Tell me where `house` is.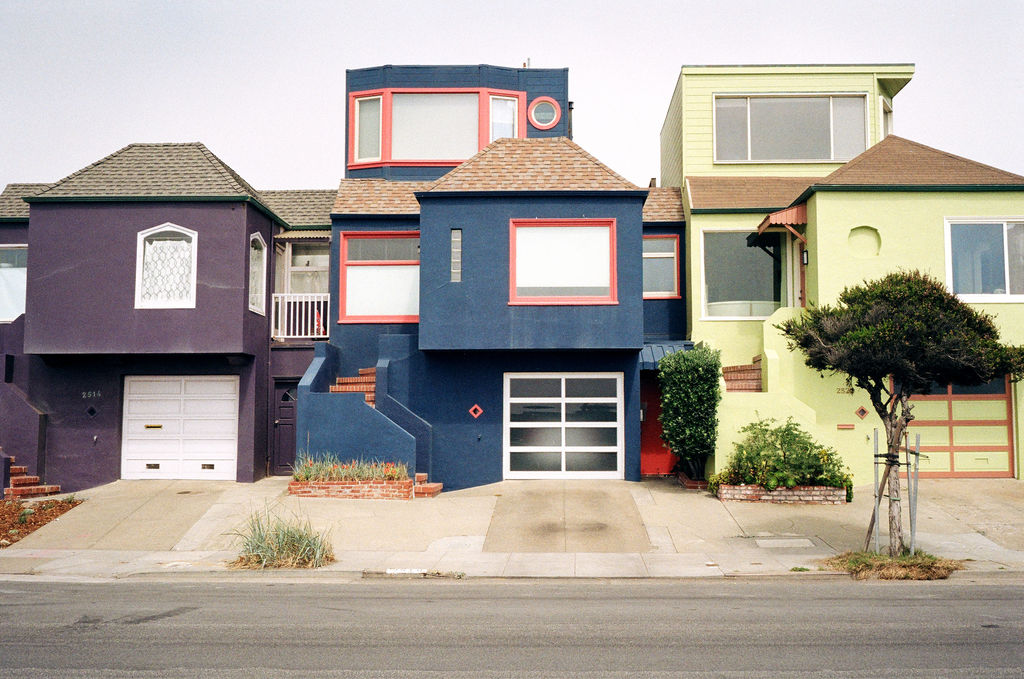
`house` is at (294,56,685,505).
